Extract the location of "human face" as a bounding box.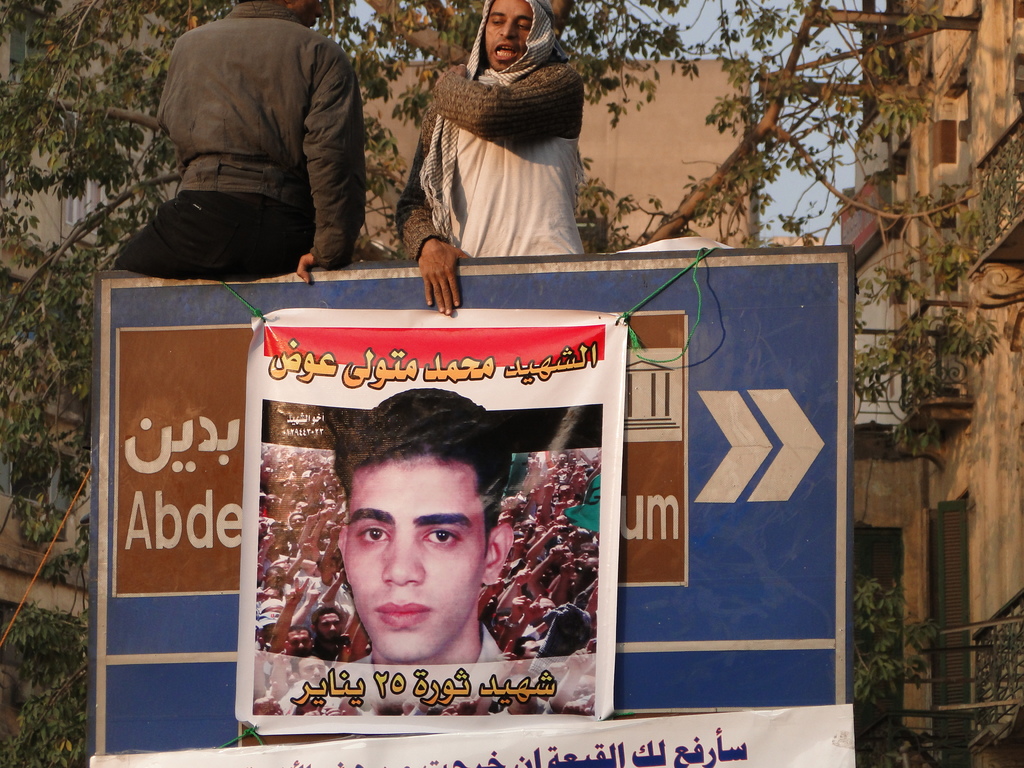
bbox=(345, 457, 486, 662).
